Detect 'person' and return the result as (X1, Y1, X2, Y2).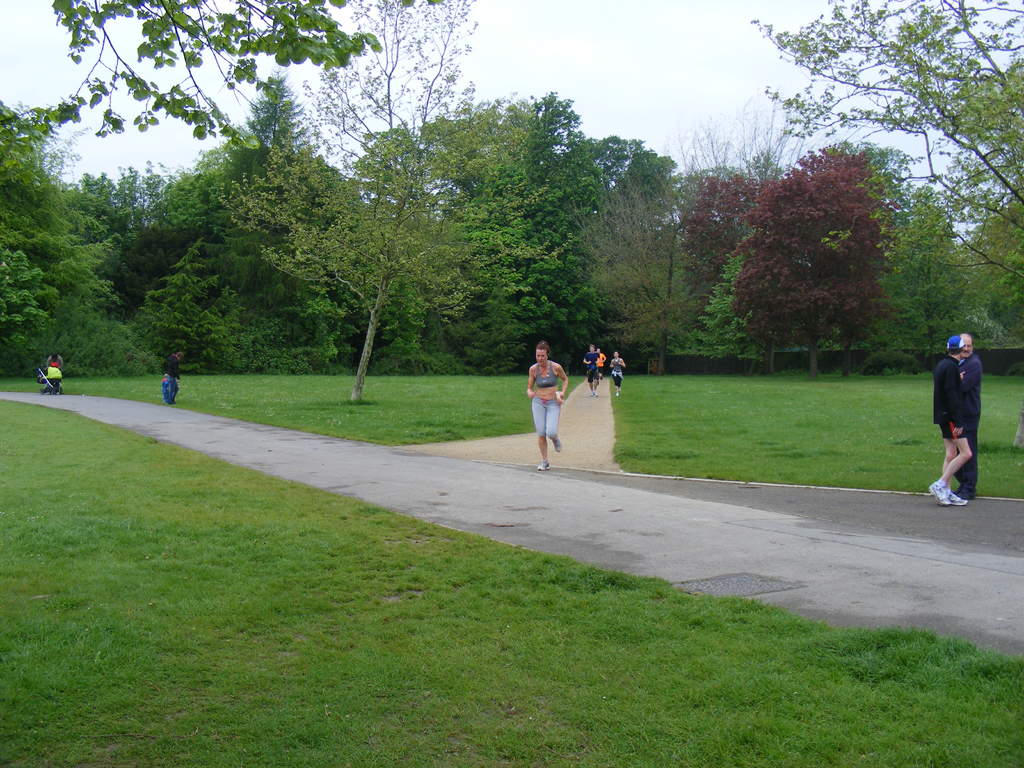
(527, 338, 571, 471).
